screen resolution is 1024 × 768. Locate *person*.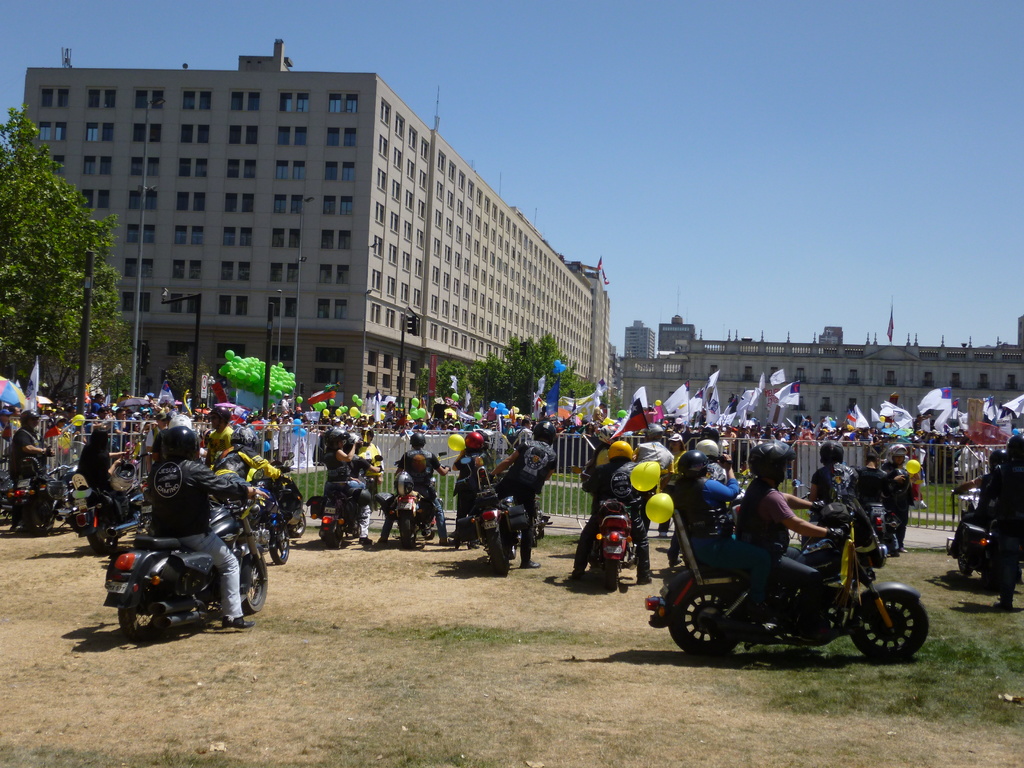
854,451,908,559.
